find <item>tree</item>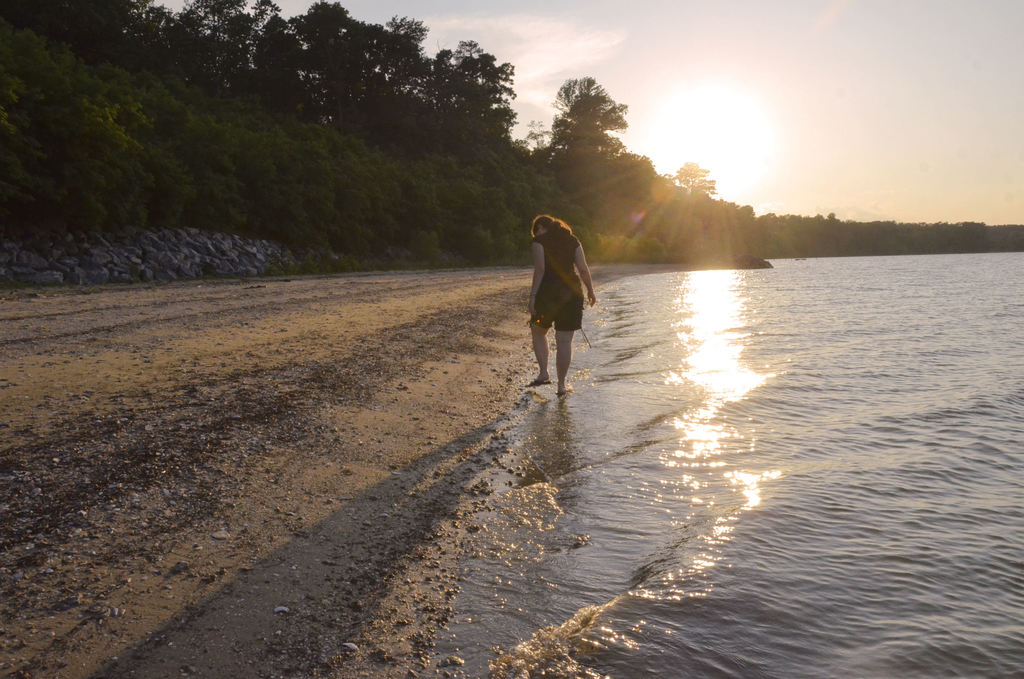
549,74,631,163
